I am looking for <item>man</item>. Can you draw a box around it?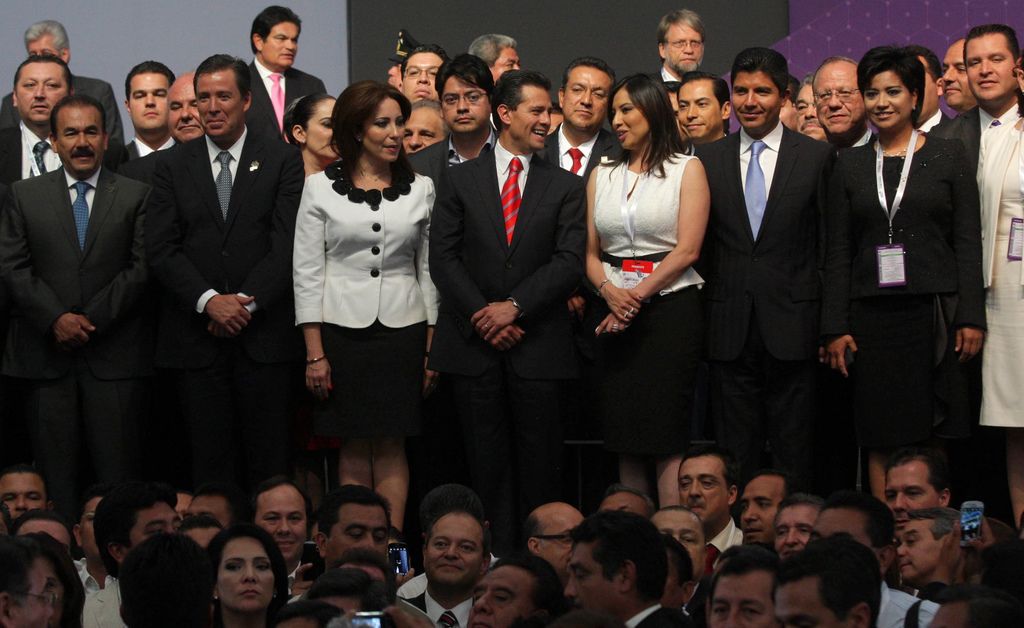
Sure, the bounding box is (x1=398, y1=60, x2=516, y2=179).
